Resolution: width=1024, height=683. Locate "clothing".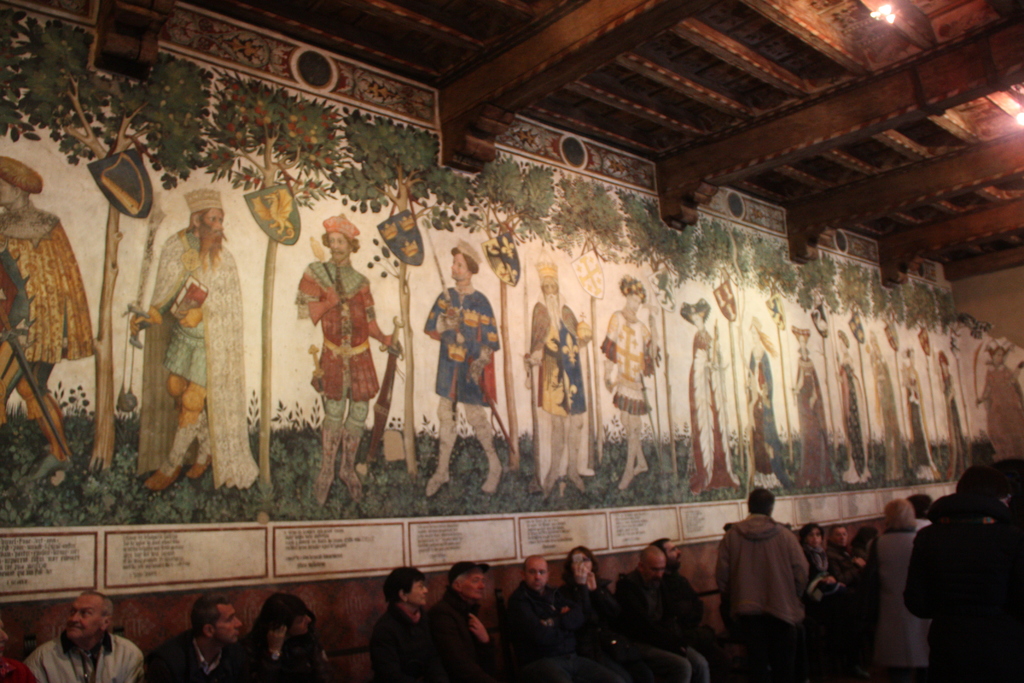
[297, 235, 383, 472].
